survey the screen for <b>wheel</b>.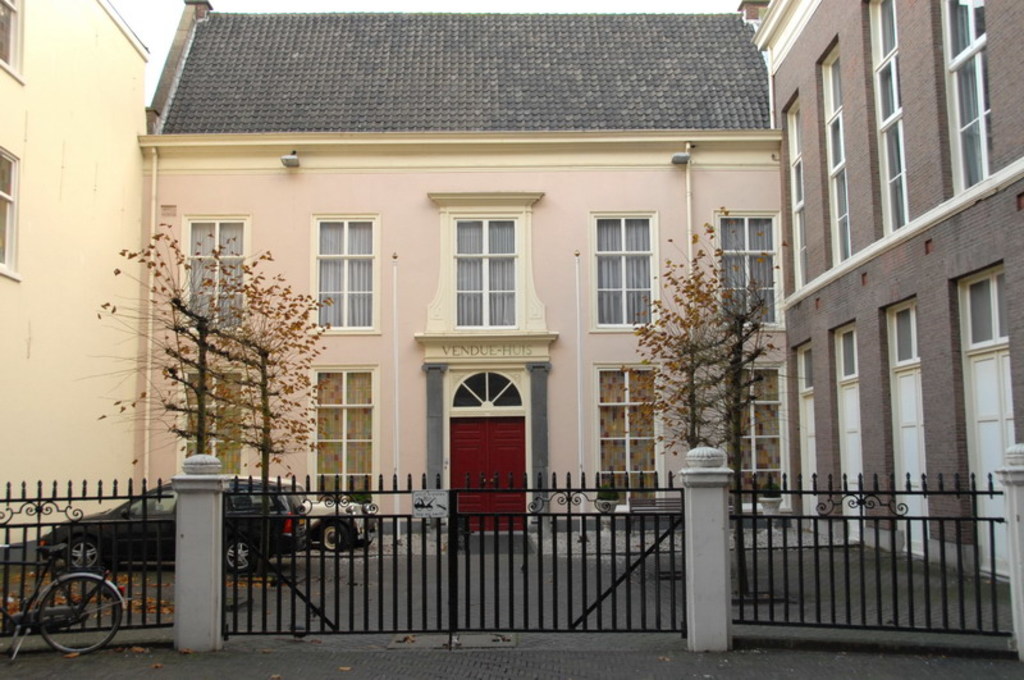
Survey found: crop(72, 530, 104, 575).
